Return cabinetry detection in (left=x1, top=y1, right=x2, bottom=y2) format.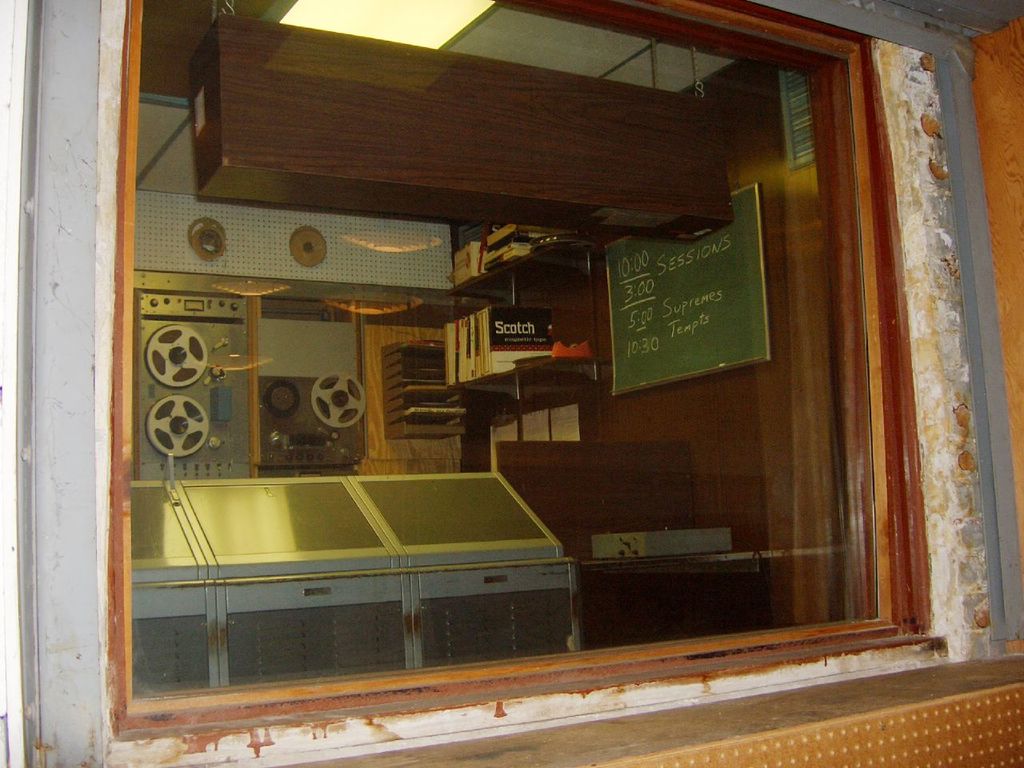
(left=105, top=0, right=930, bottom=767).
